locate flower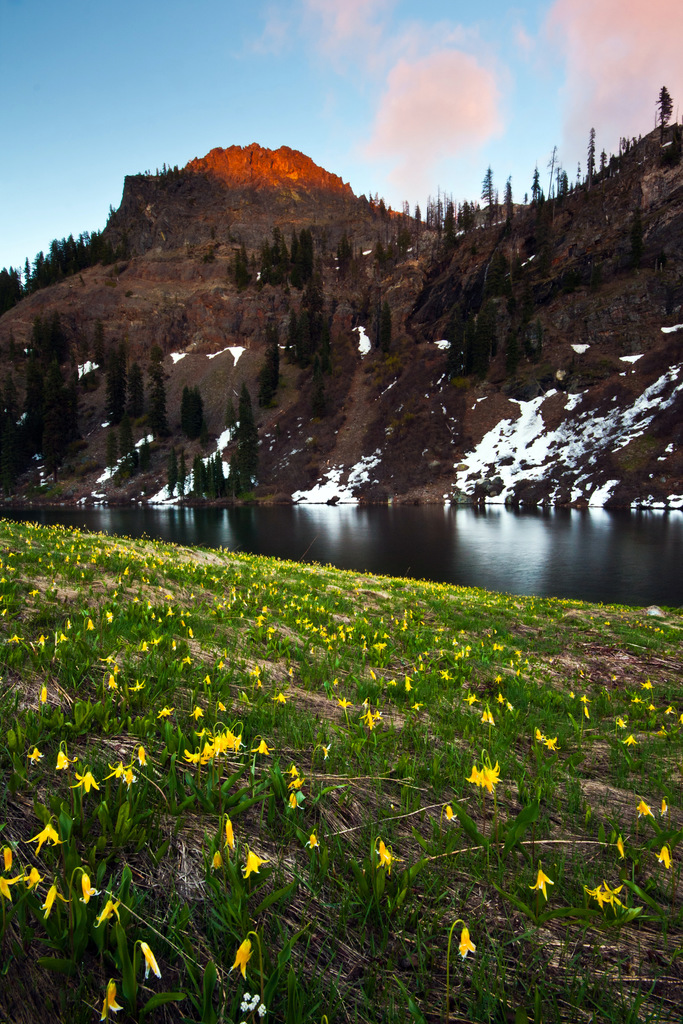
639, 803, 653, 815
